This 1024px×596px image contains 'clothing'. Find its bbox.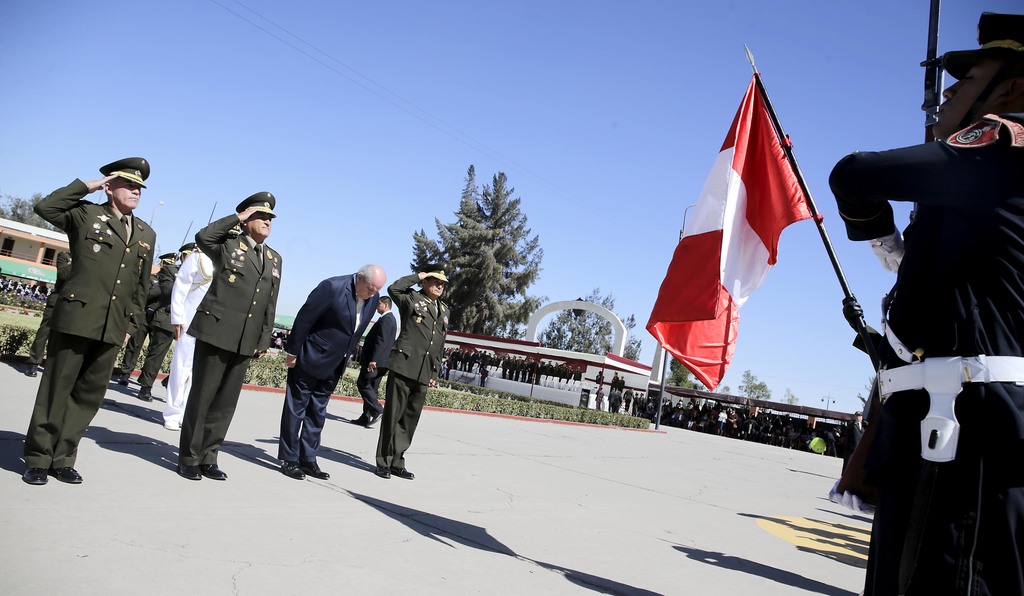
15 169 157 481.
